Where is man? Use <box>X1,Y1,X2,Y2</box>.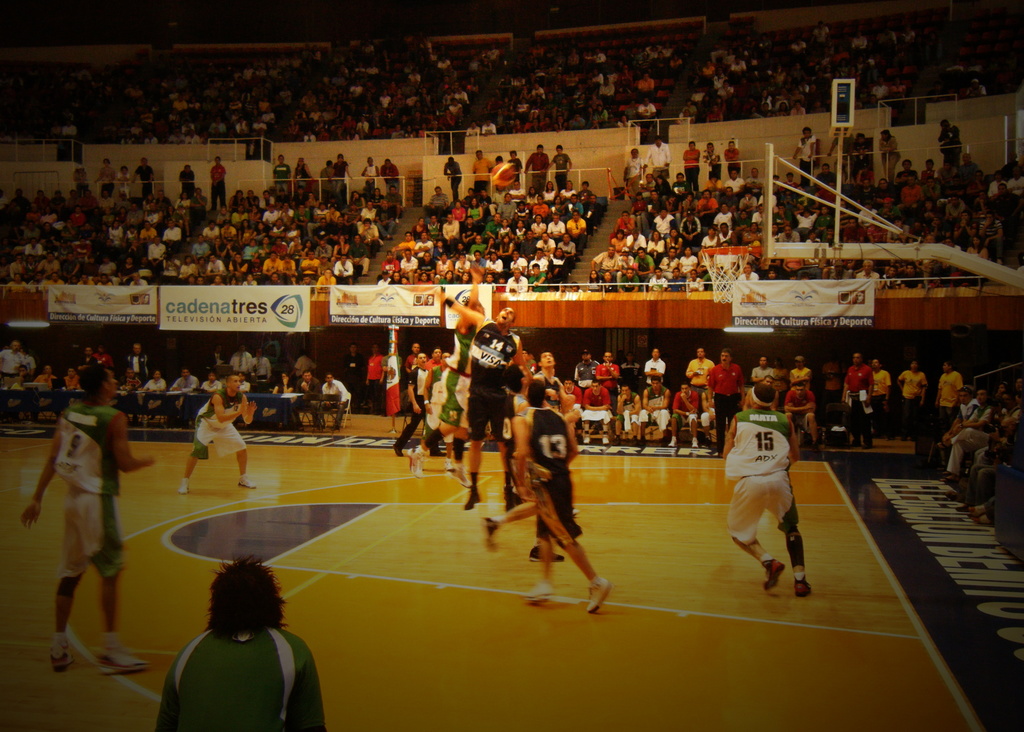
<box>347,236,370,279</box>.
